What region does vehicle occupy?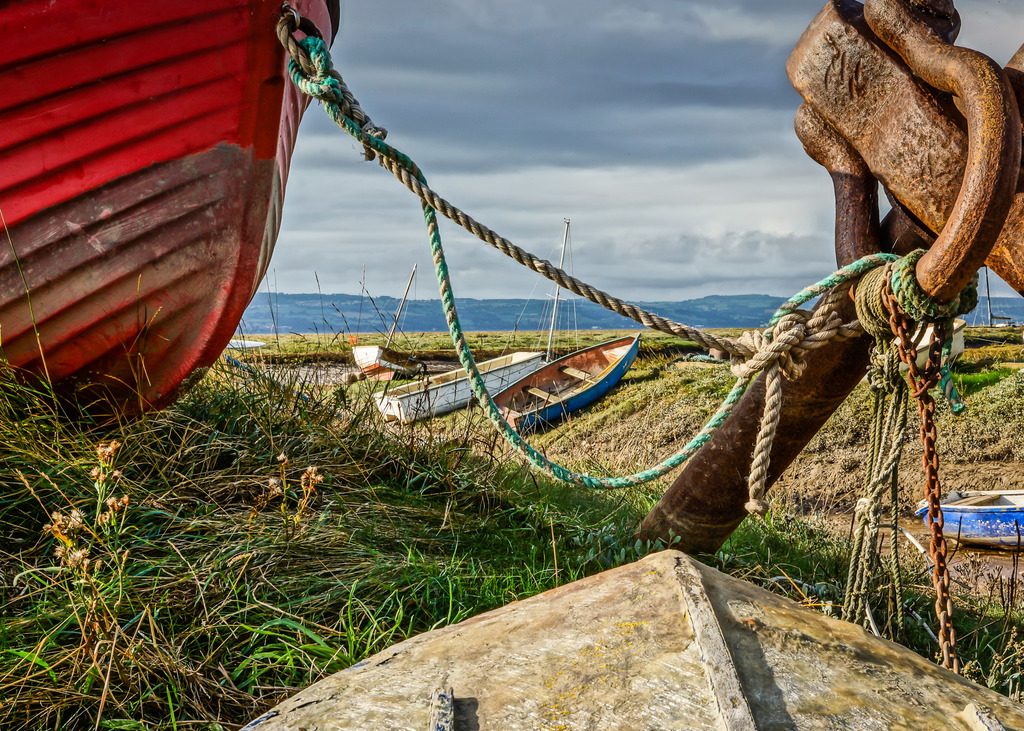
(491,334,641,435).
